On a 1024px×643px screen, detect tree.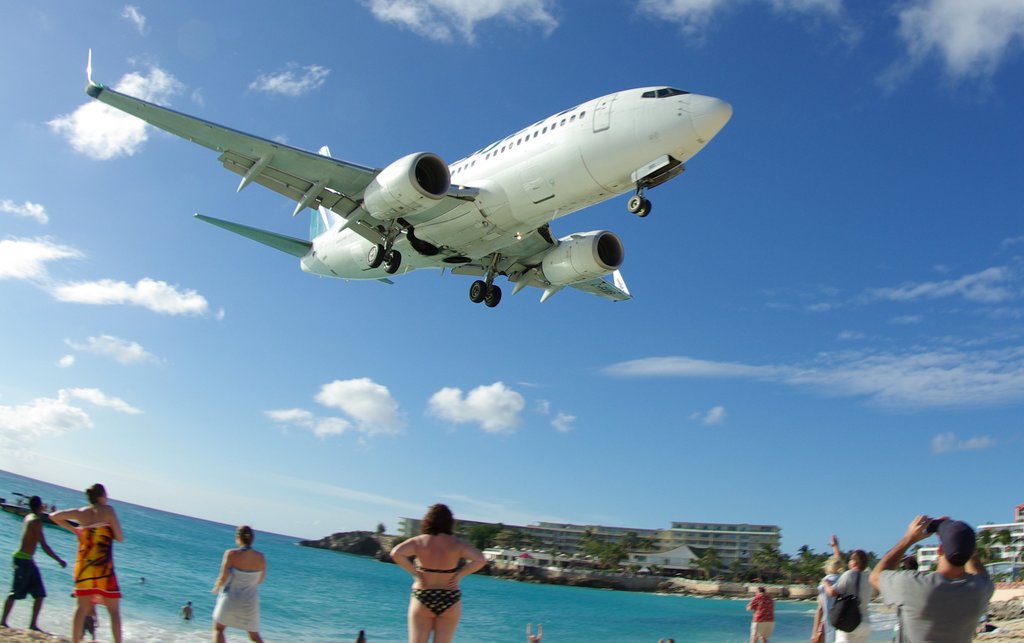
[x1=972, y1=526, x2=1012, y2=564].
